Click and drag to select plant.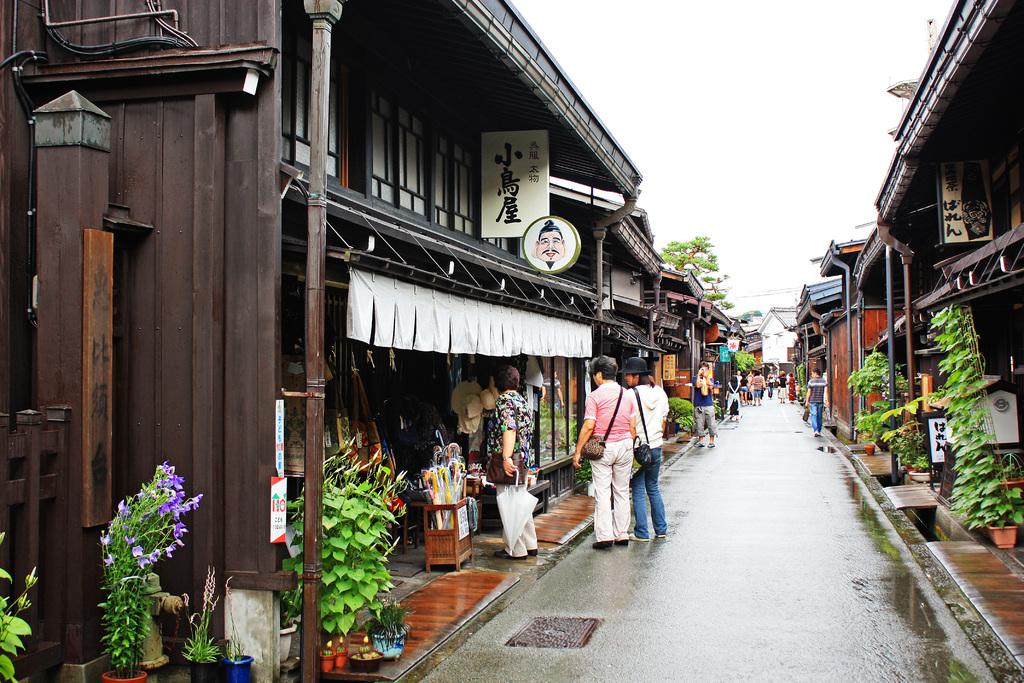
Selection: l=95, t=460, r=206, b=680.
